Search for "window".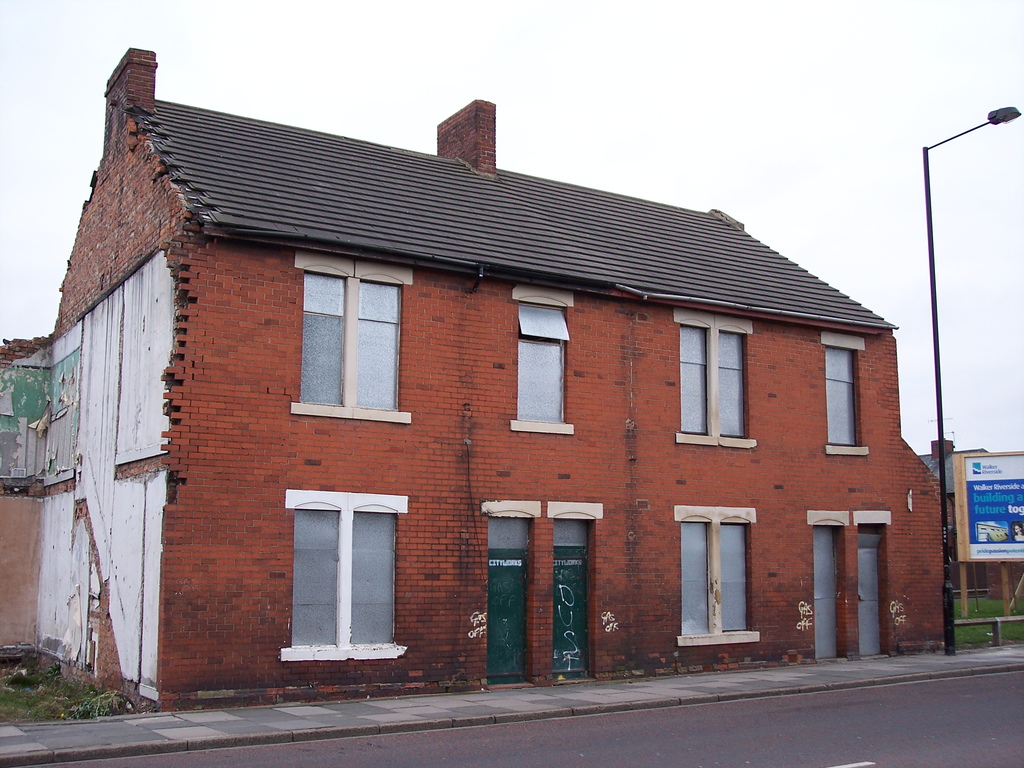
Found at region(678, 321, 749, 438).
